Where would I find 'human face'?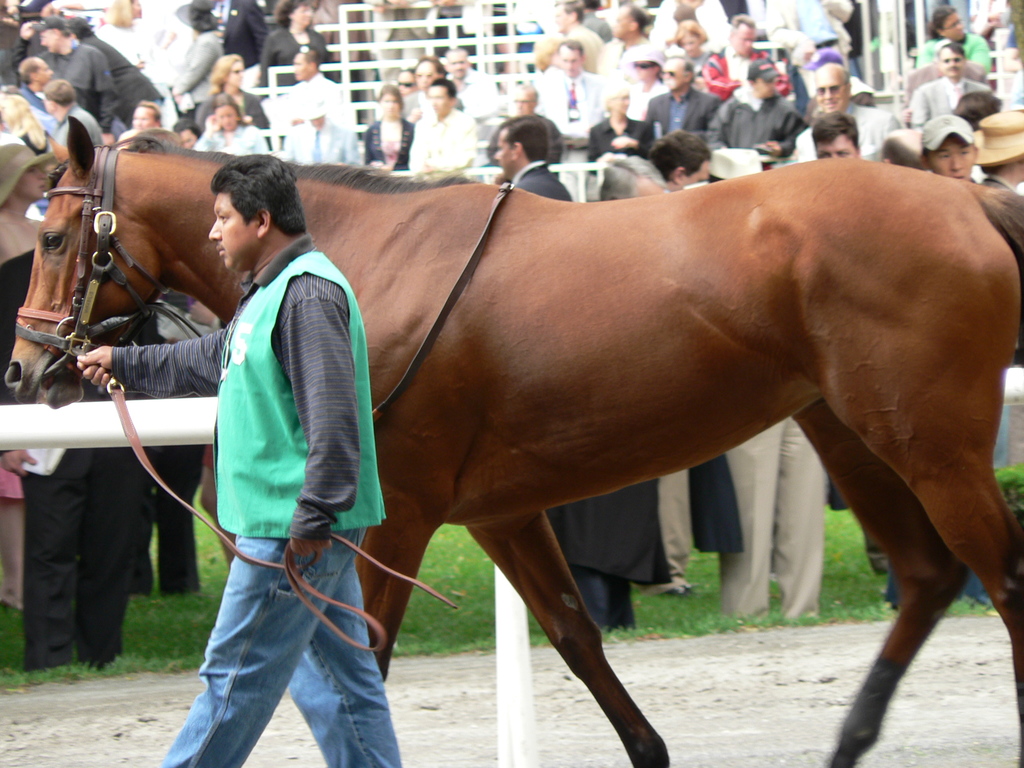
At [228, 59, 242, 84].
